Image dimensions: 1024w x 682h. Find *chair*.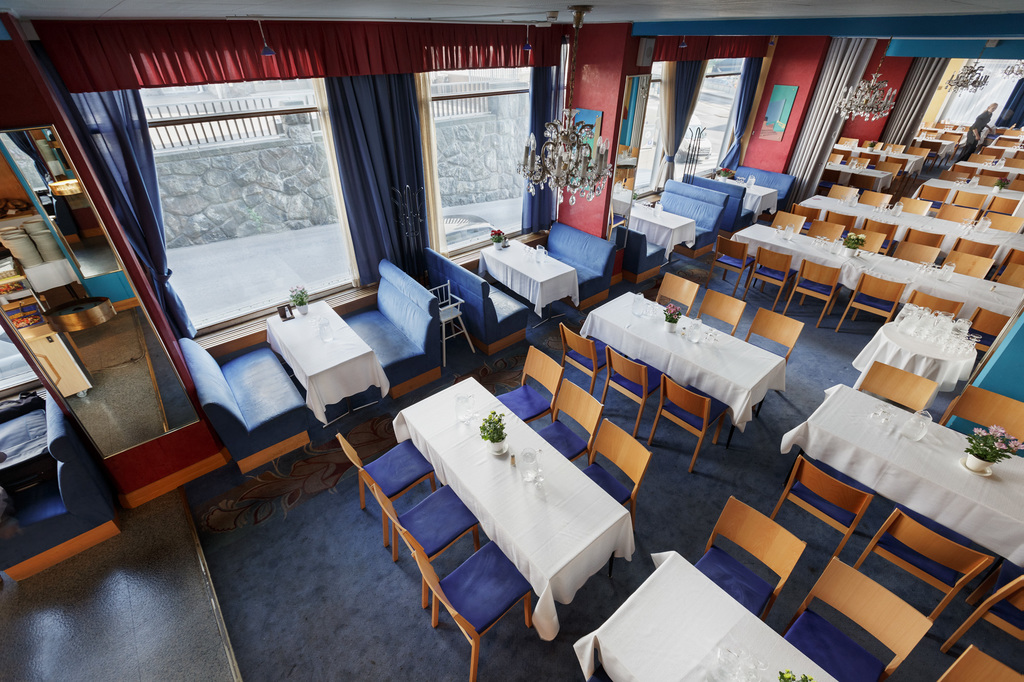
region(916, 127, 938, 140).
